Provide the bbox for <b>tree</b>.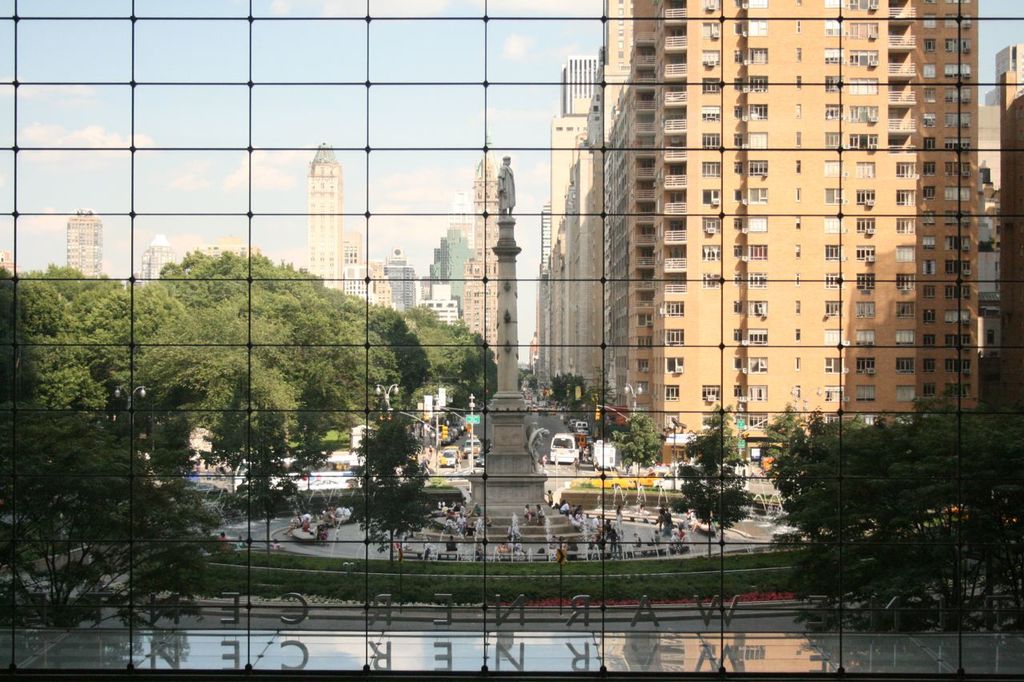
0:257:42:569.
